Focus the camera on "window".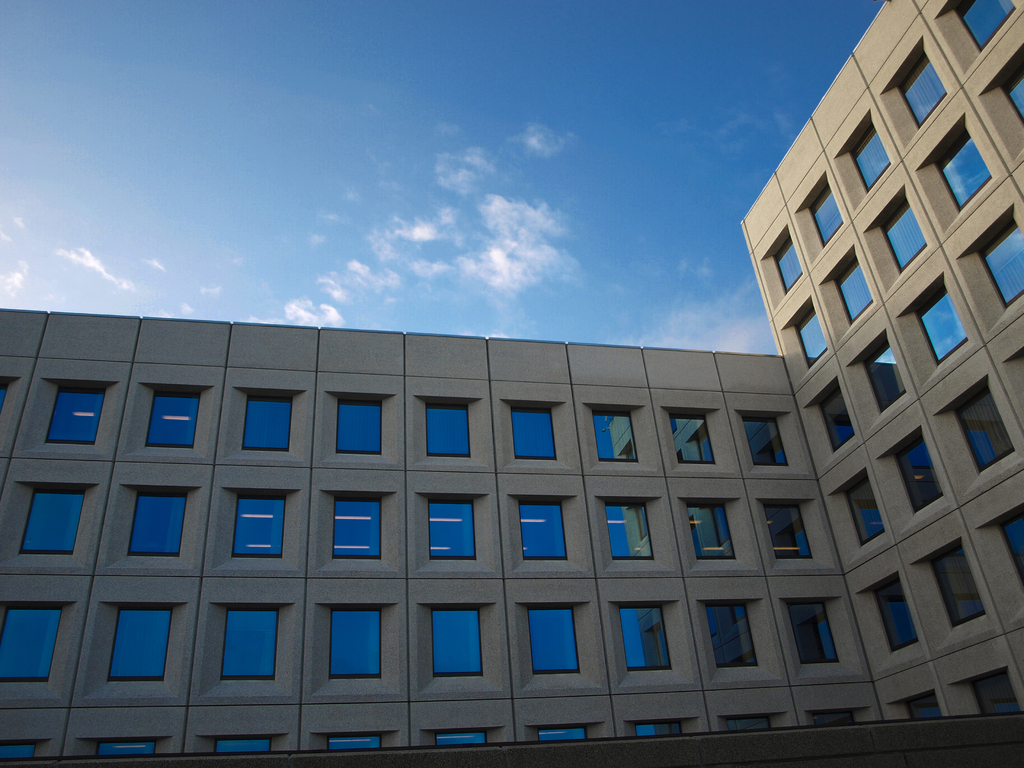
Focus region: 812:187:843:249.
